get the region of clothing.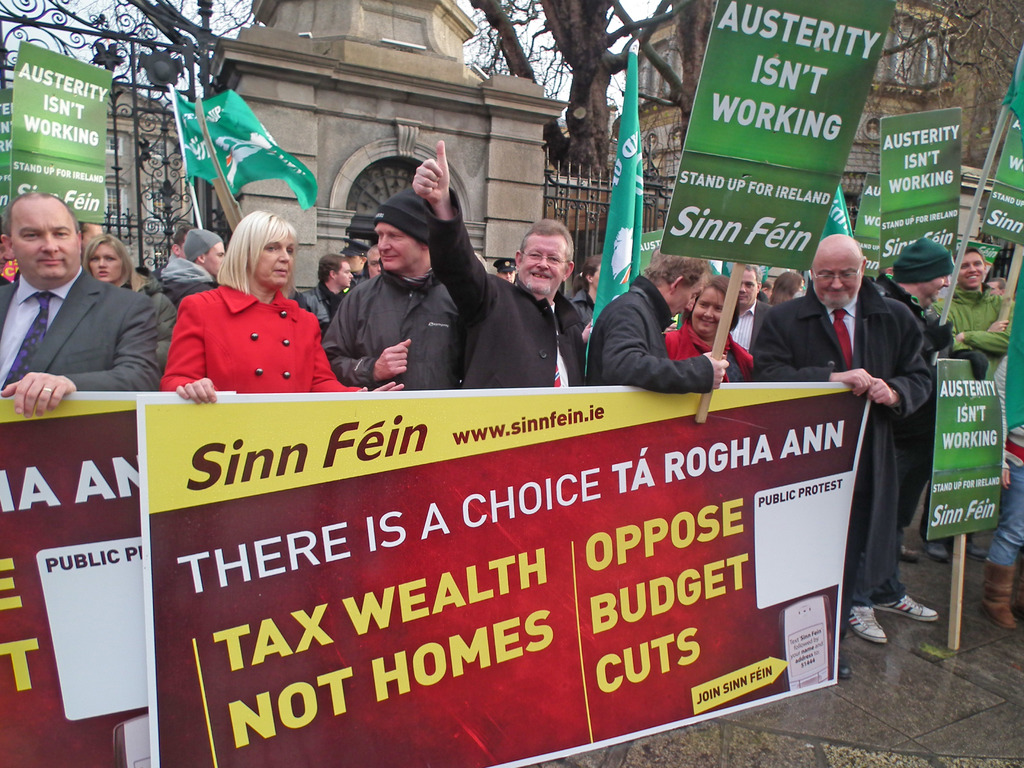
<box>984,342,1012,447</box>.
